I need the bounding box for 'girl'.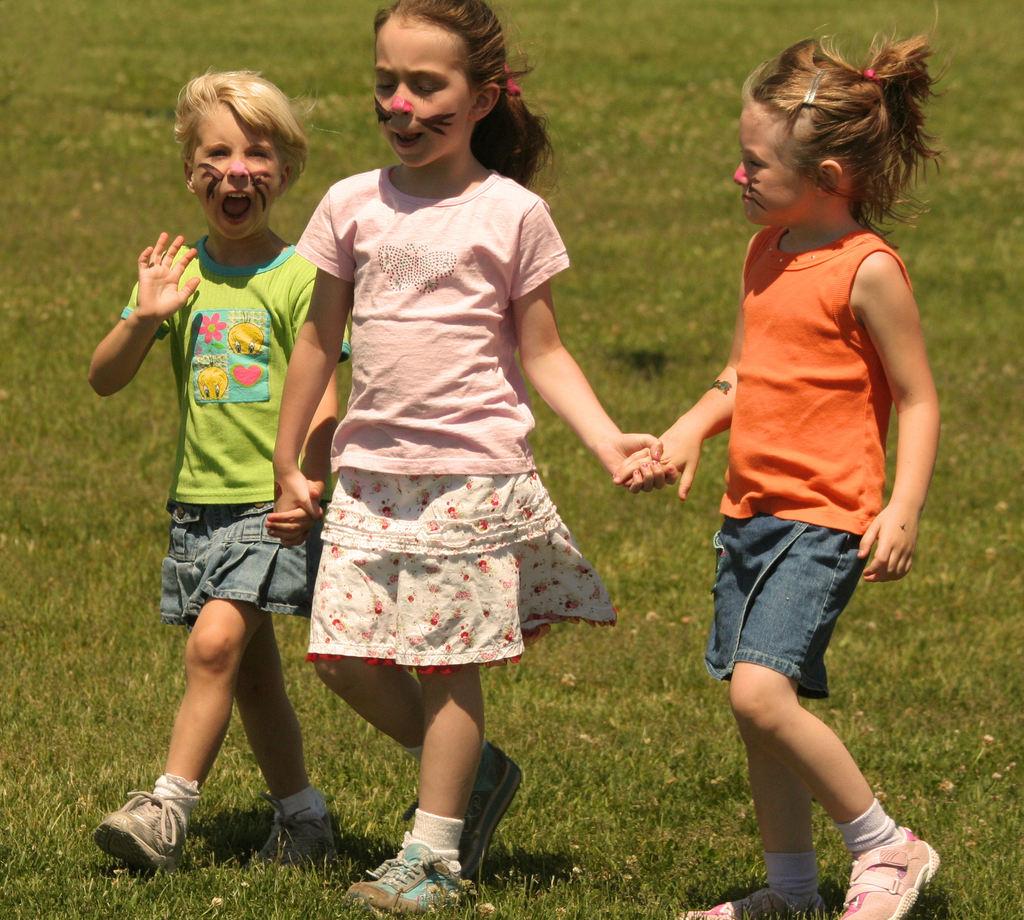
Here it is: 271/0/677/915.
